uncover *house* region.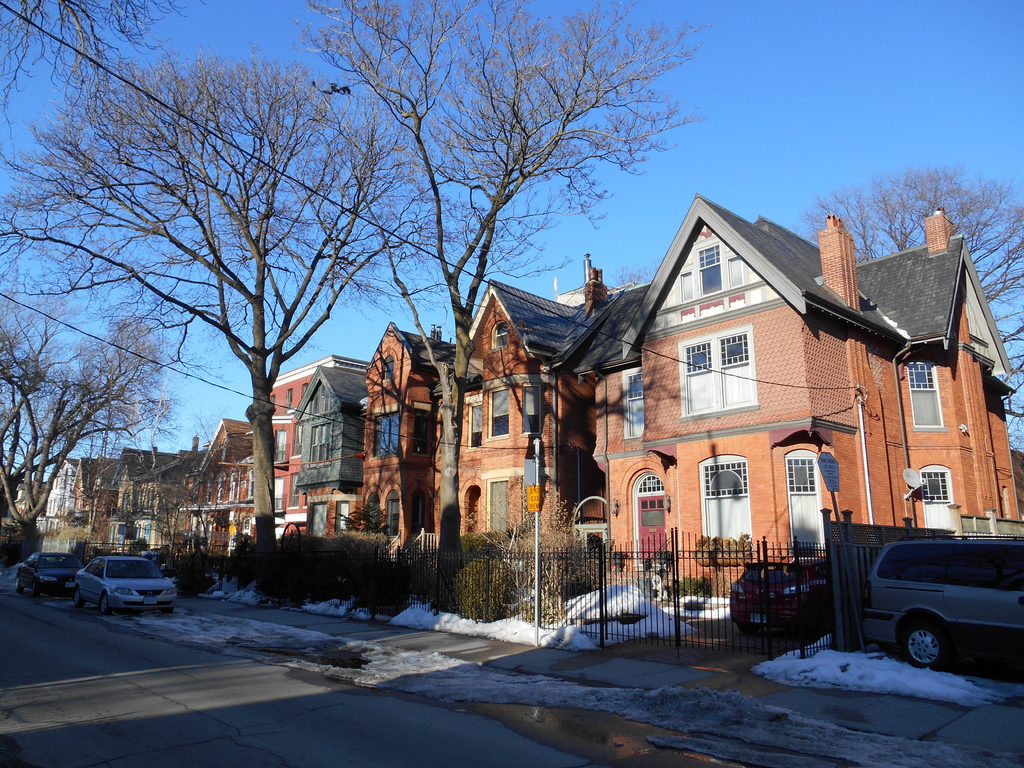
Uncovered: <bbox>44, 467, 116, 566</bbox>.
